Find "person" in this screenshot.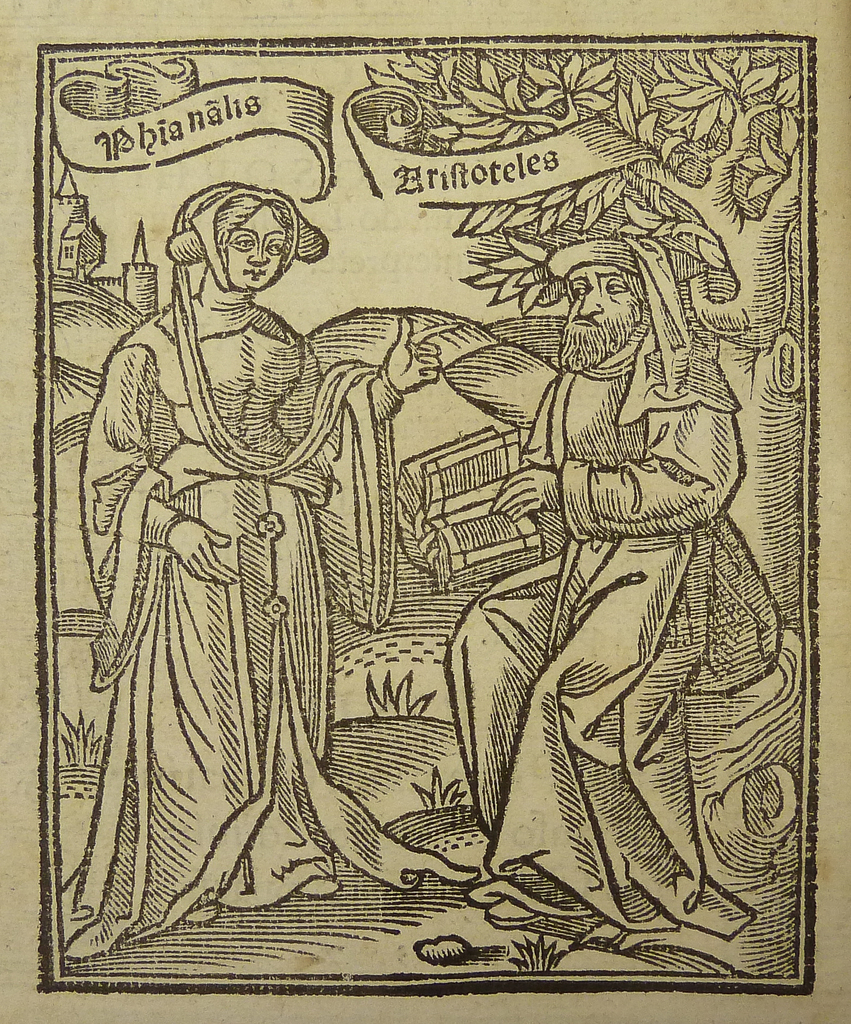
The bounding box for "person" is {"left": 62, "top": 180, "right": 446, "bottom": 961}.
